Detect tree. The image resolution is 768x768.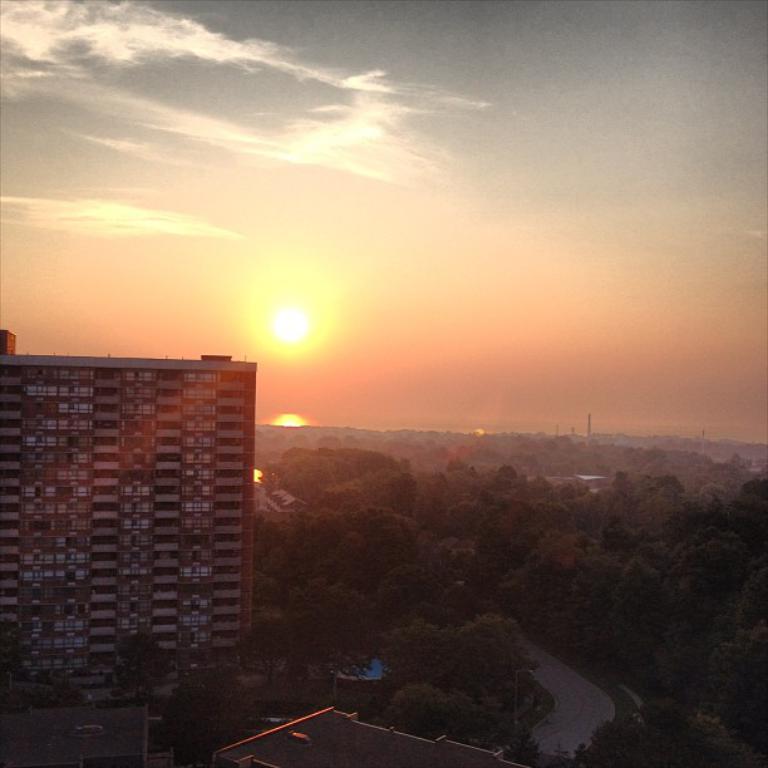
select_region(364, 681, 484, 767).
